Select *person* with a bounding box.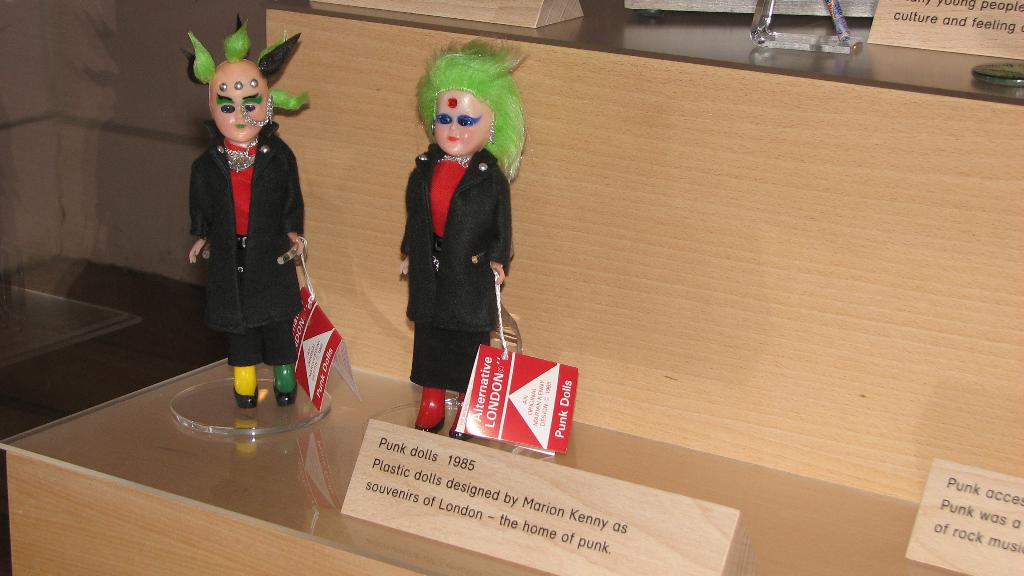
(383,28,531,422).
